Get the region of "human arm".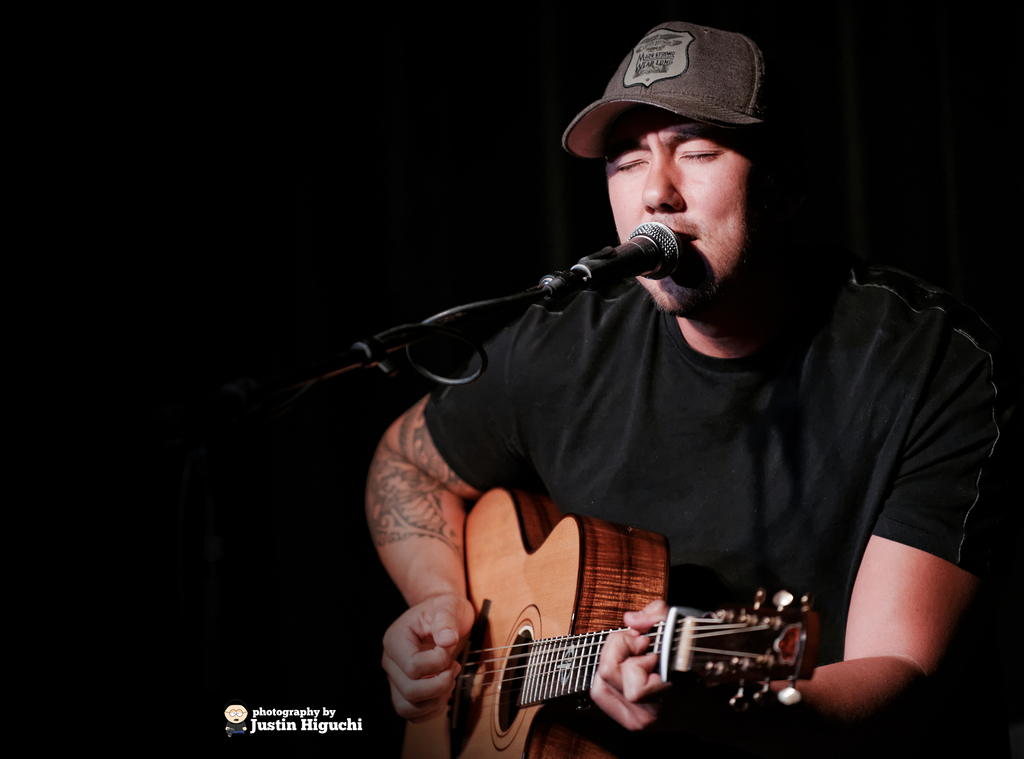
Rect(801, 363, 984, 735).
